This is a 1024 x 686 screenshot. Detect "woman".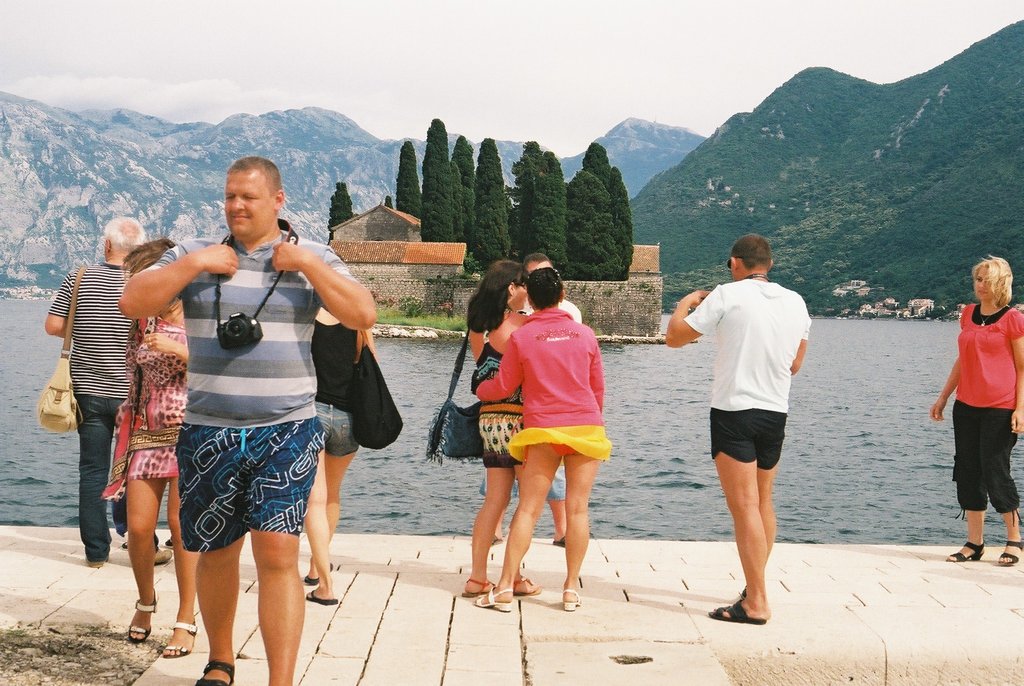
crop(303, 303, 379, 610).
